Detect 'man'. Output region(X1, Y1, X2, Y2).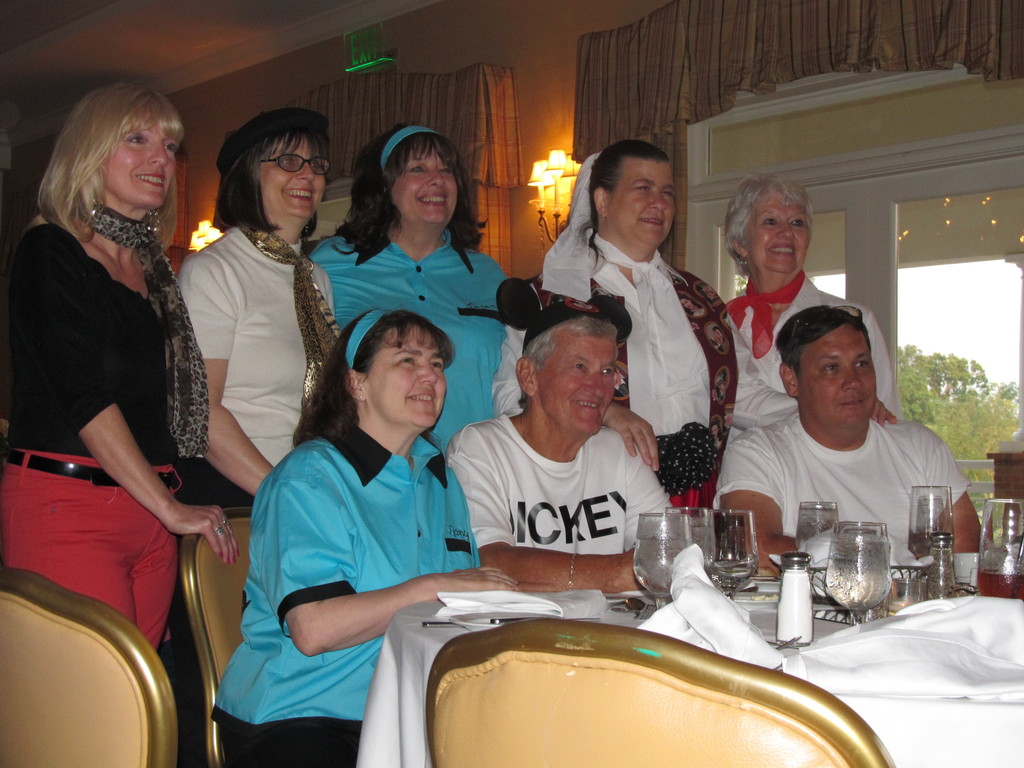
region(449, 278, 696, 593).
